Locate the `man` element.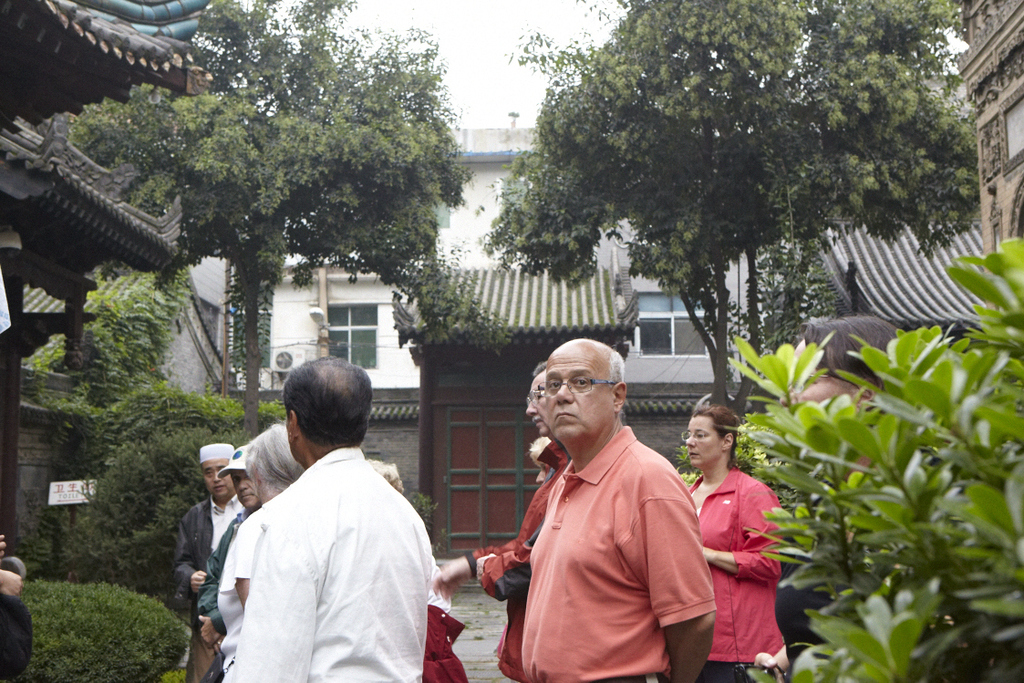
Element bbox: box=[502, 334, 727, 678].
